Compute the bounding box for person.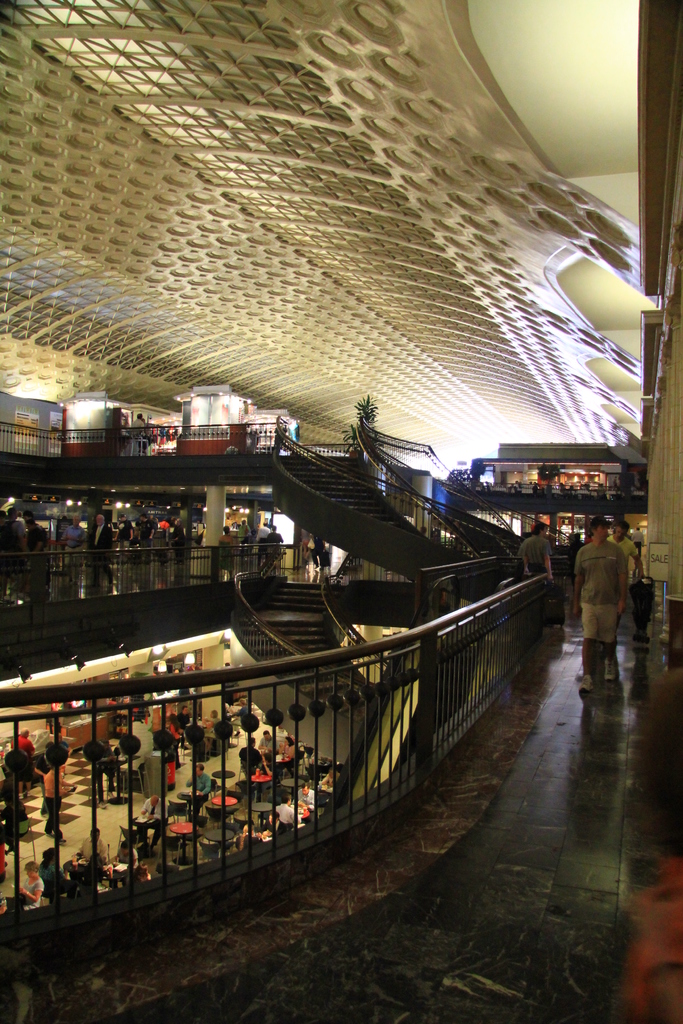
region(567, 510, 629, 675).
